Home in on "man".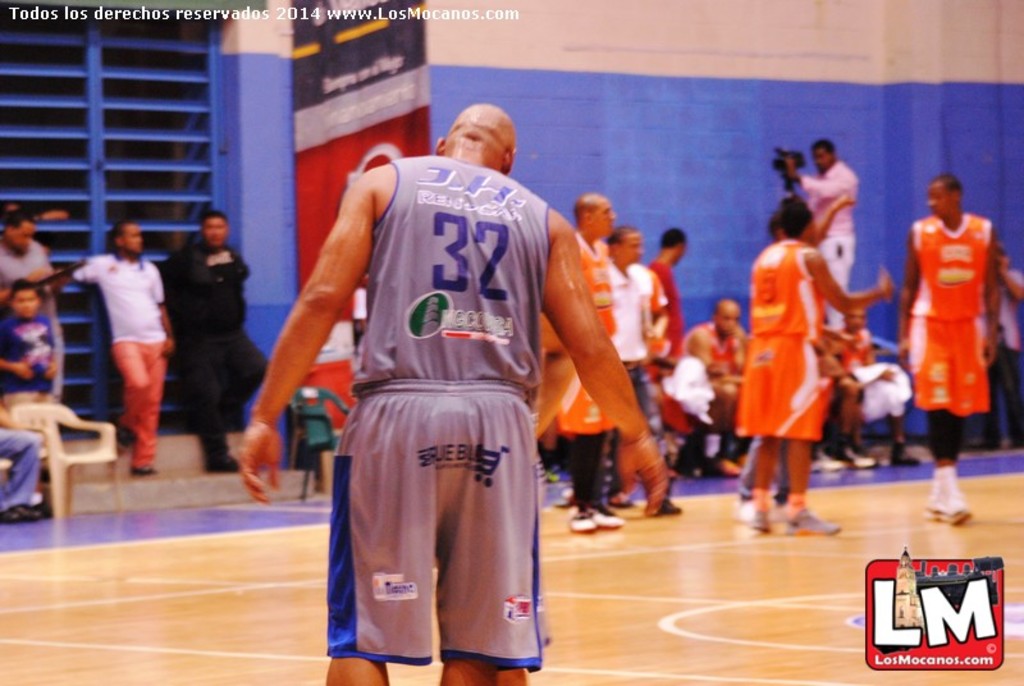
Homed in at rect(166, 211, 274, 468).
